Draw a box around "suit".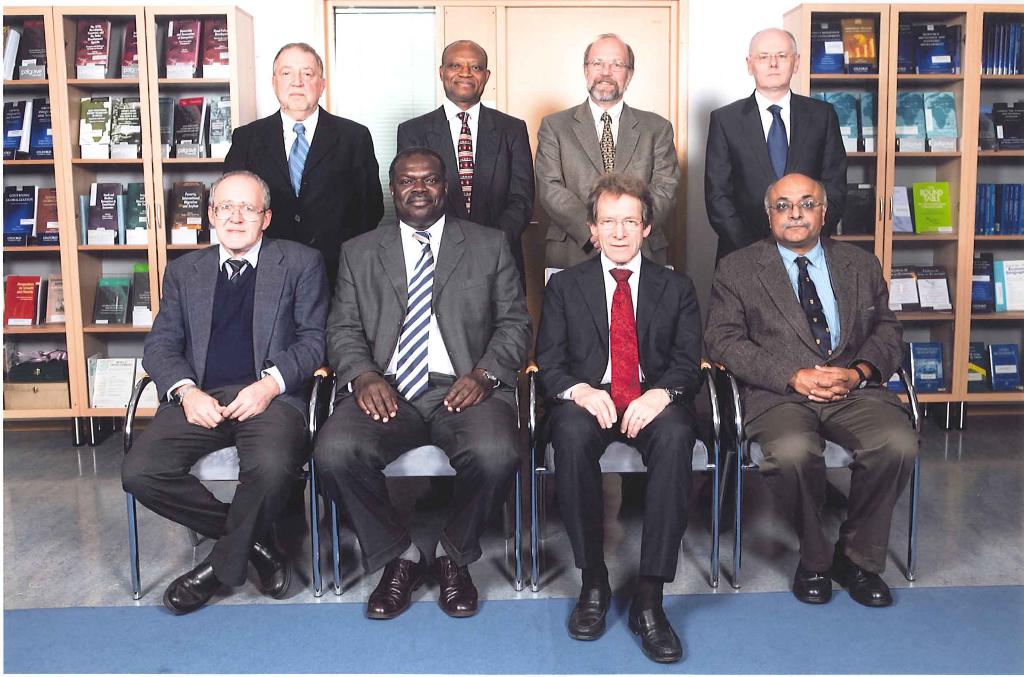
x1=223 y1=104 x2=387 y2=259.
